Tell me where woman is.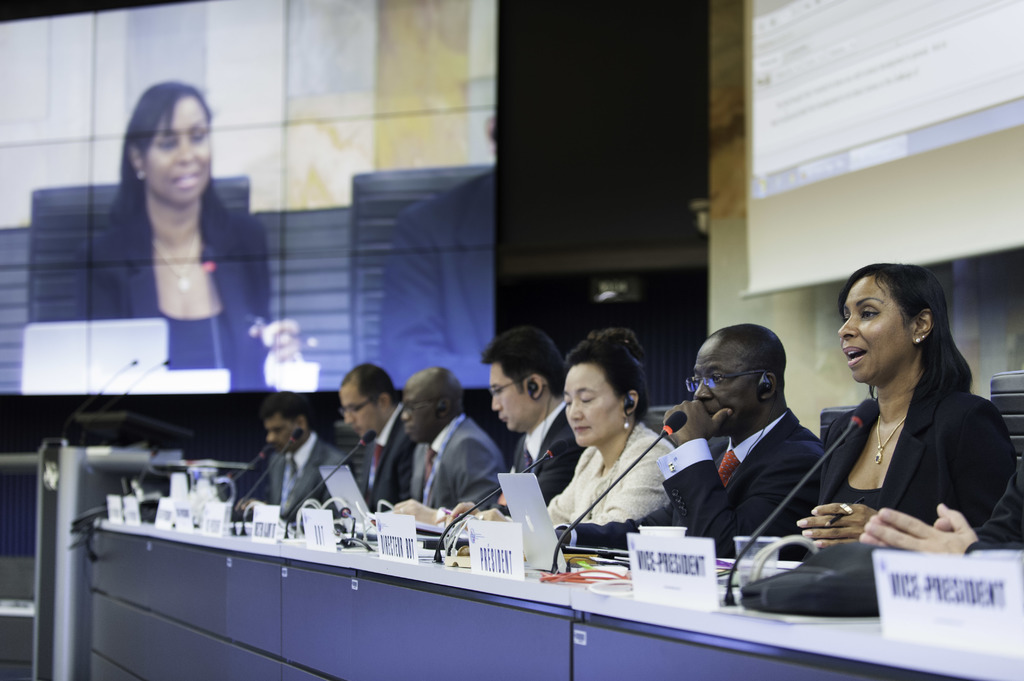
woman is at <box>794,255,1018,541</box>.
